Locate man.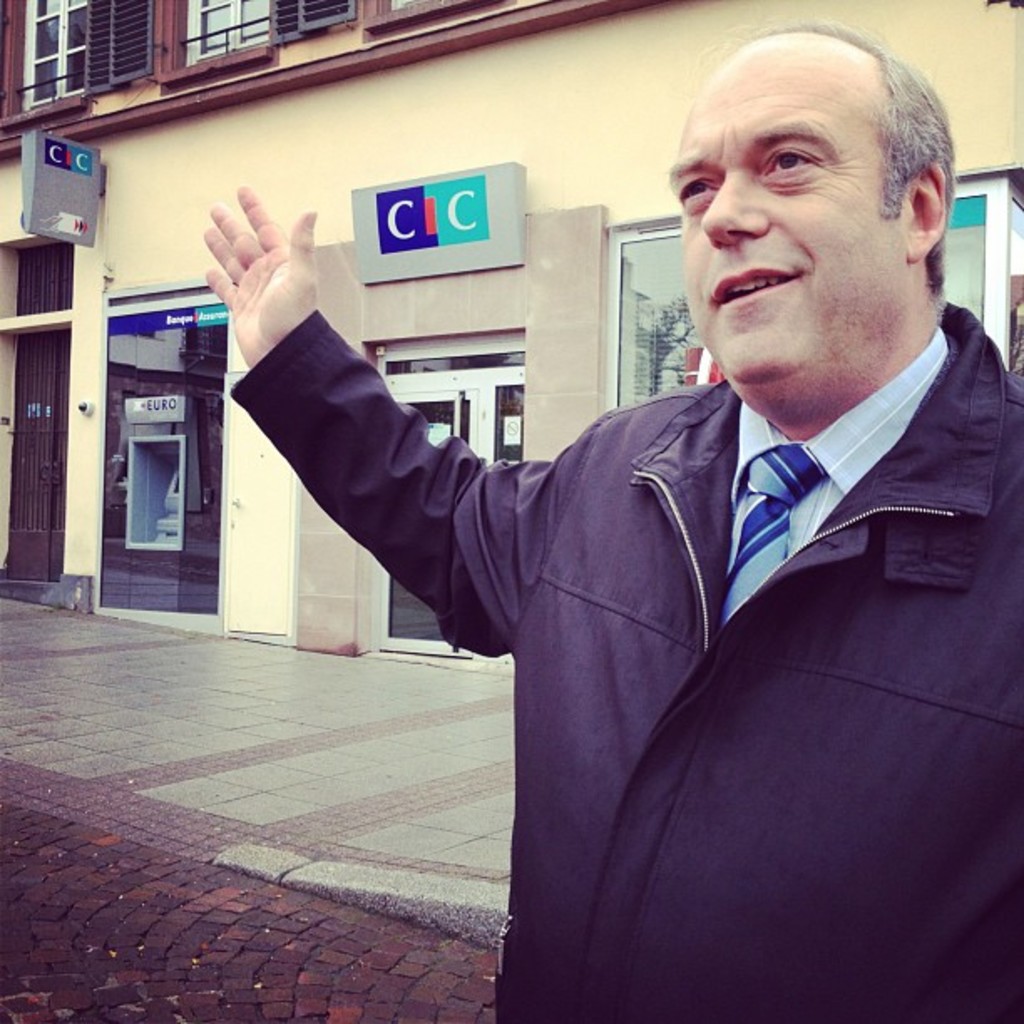
Bounding box: <box>256,75,991,1002</box>.
